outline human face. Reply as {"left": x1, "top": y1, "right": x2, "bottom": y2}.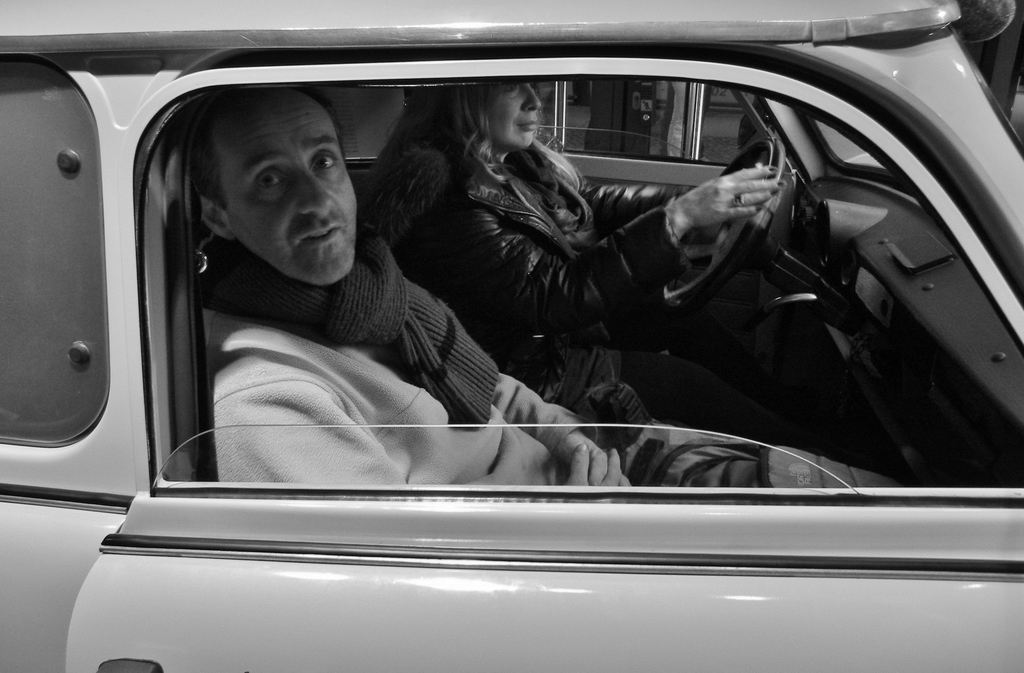
{"left": 485, "top": 81, "right": 539, "bottom": 147}.
